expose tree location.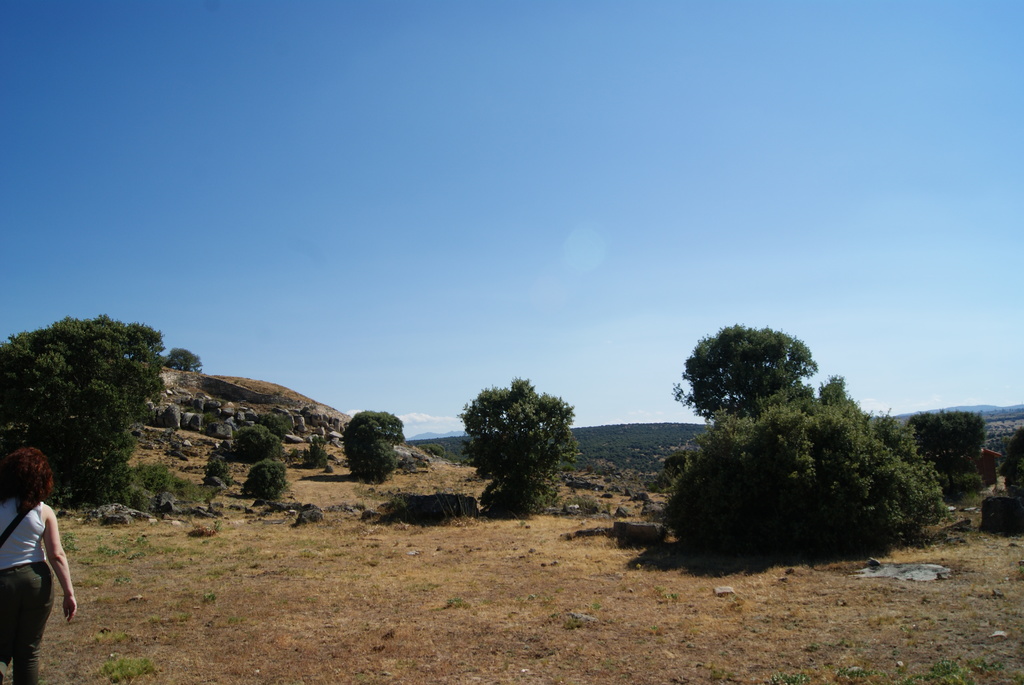
Exposed at [259, 411, 287, 445].
